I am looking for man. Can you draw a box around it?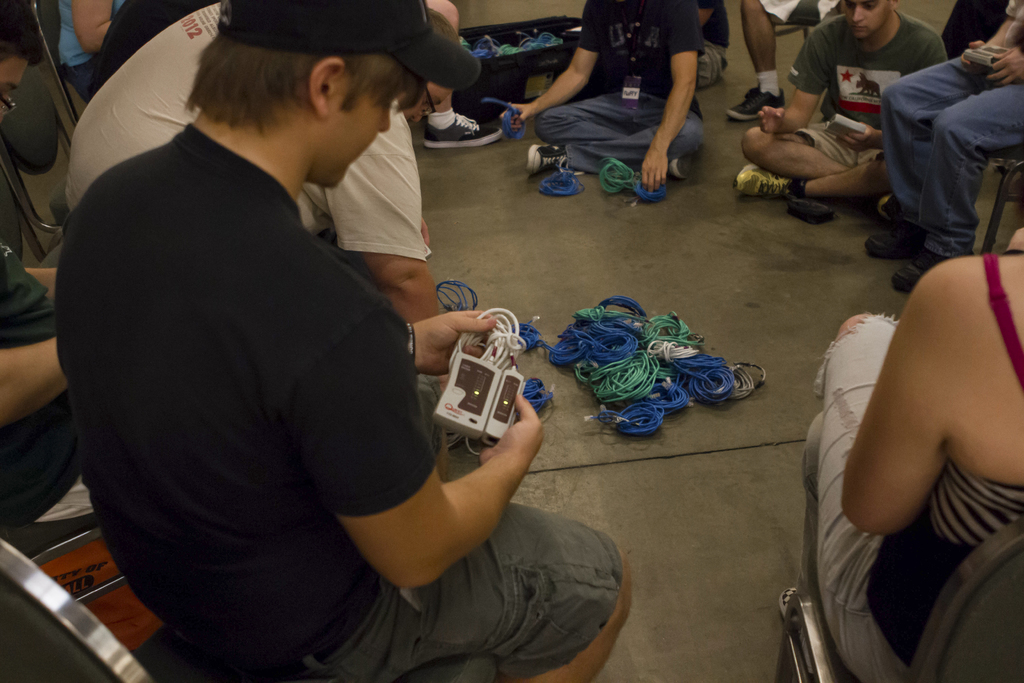
Sure, the bounding box is box=[0, 0, 68, 537].
